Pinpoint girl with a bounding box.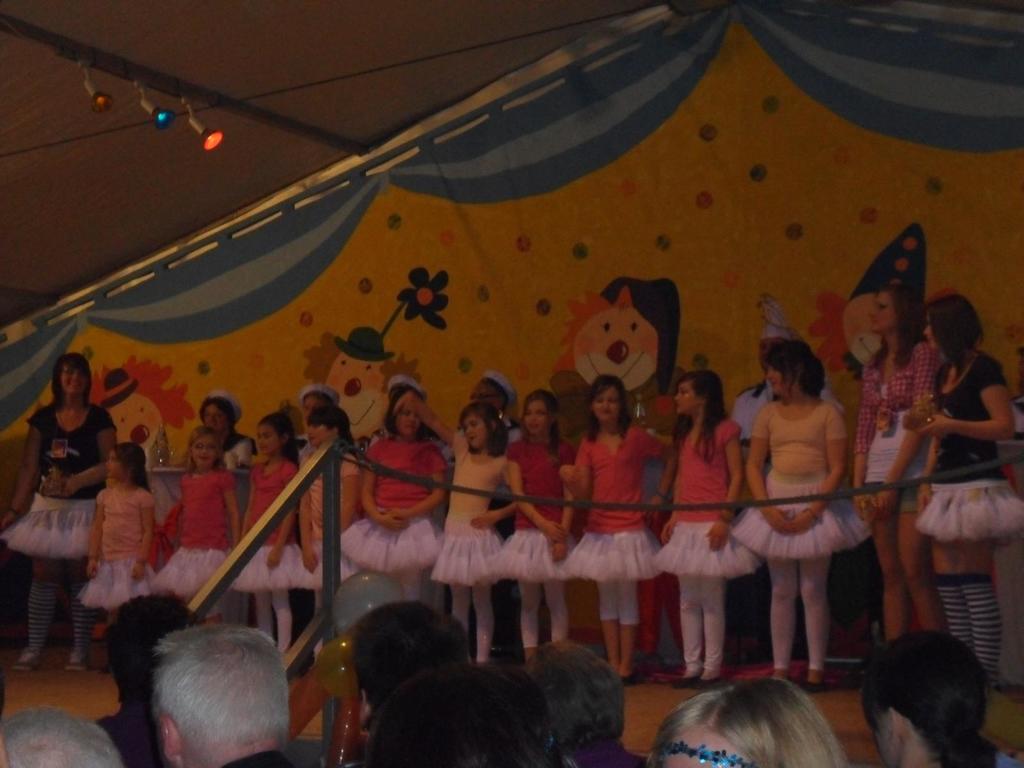
<region>494, 390, 576, 666</region>.
